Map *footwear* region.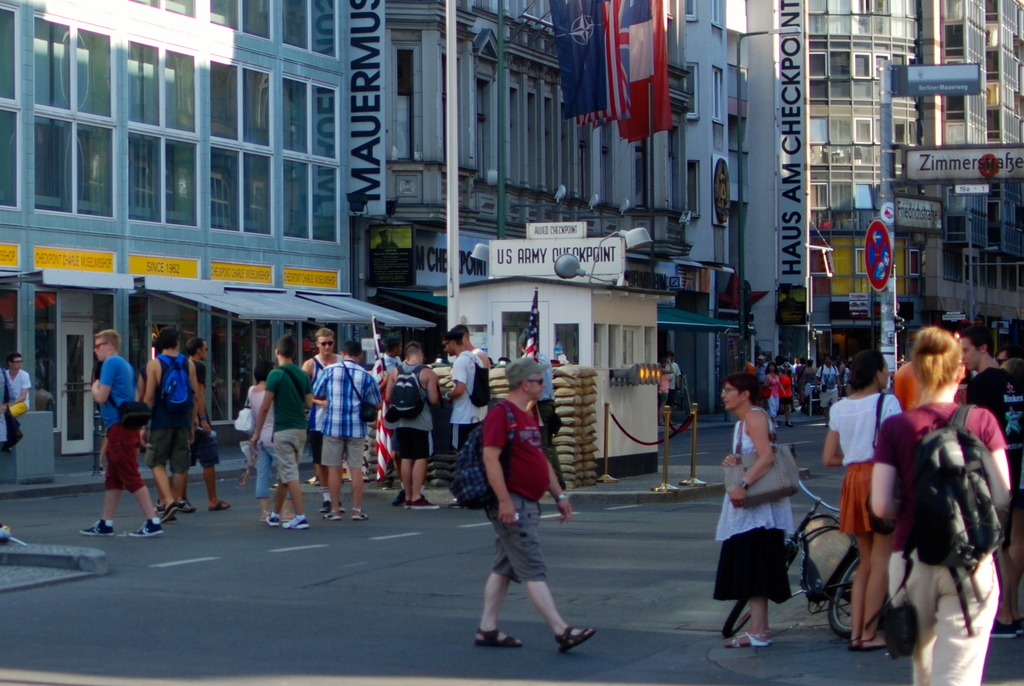
Mapped to left=81, top=516, right=119, bottom=535.
